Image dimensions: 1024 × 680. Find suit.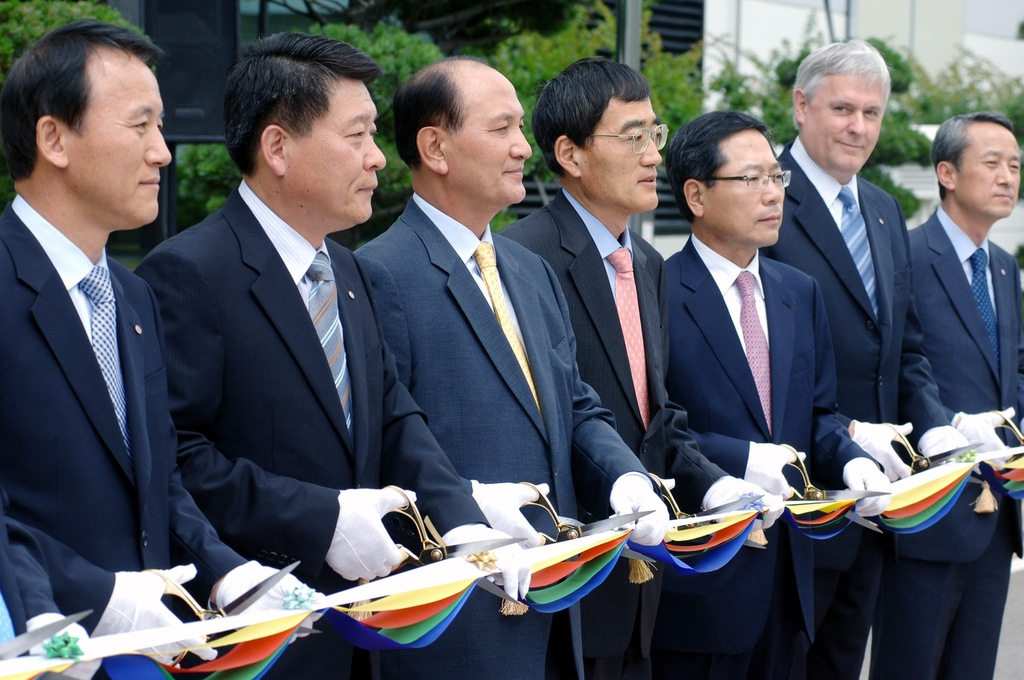
758 127 951 679.
